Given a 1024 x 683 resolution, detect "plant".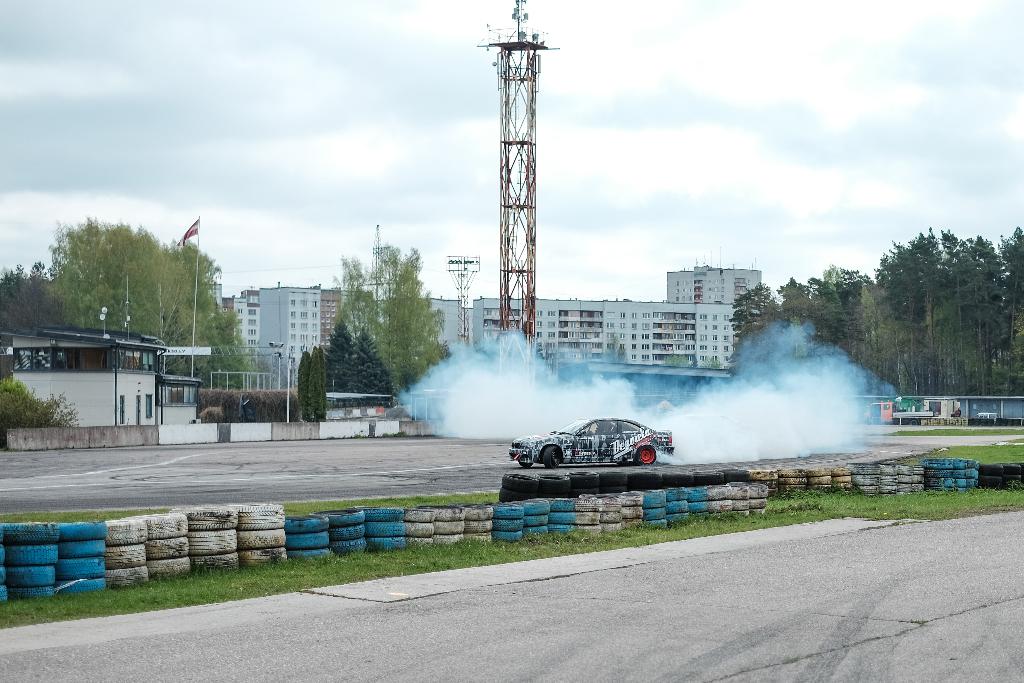
x1=317, y1=346, x2=330, y2=415.
